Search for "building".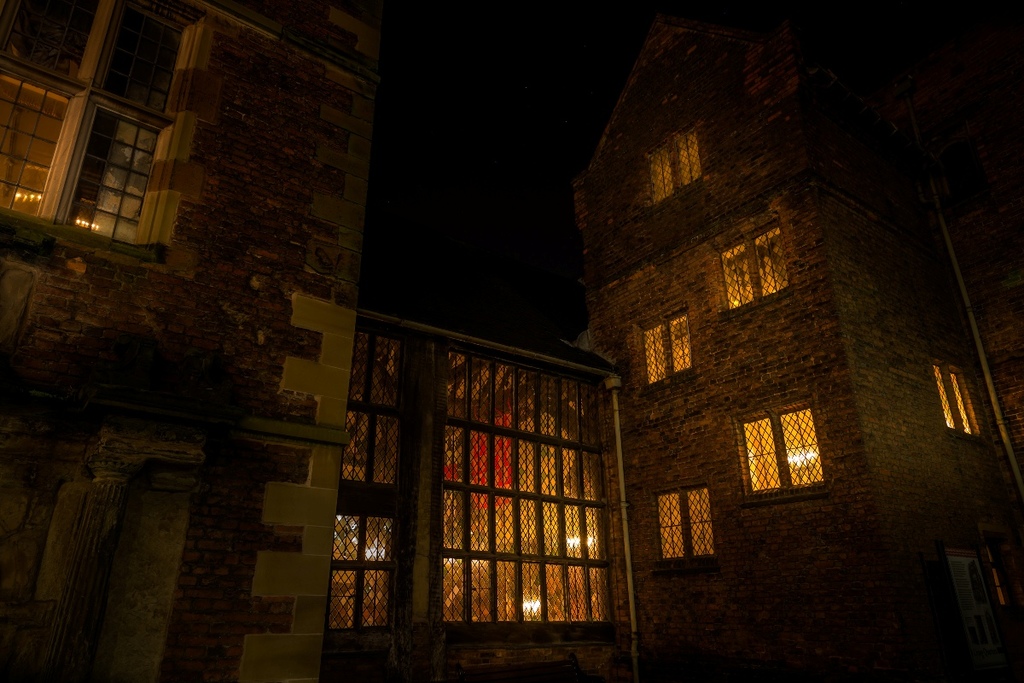
Found at bbox=[0, 0, 1023, 682].
